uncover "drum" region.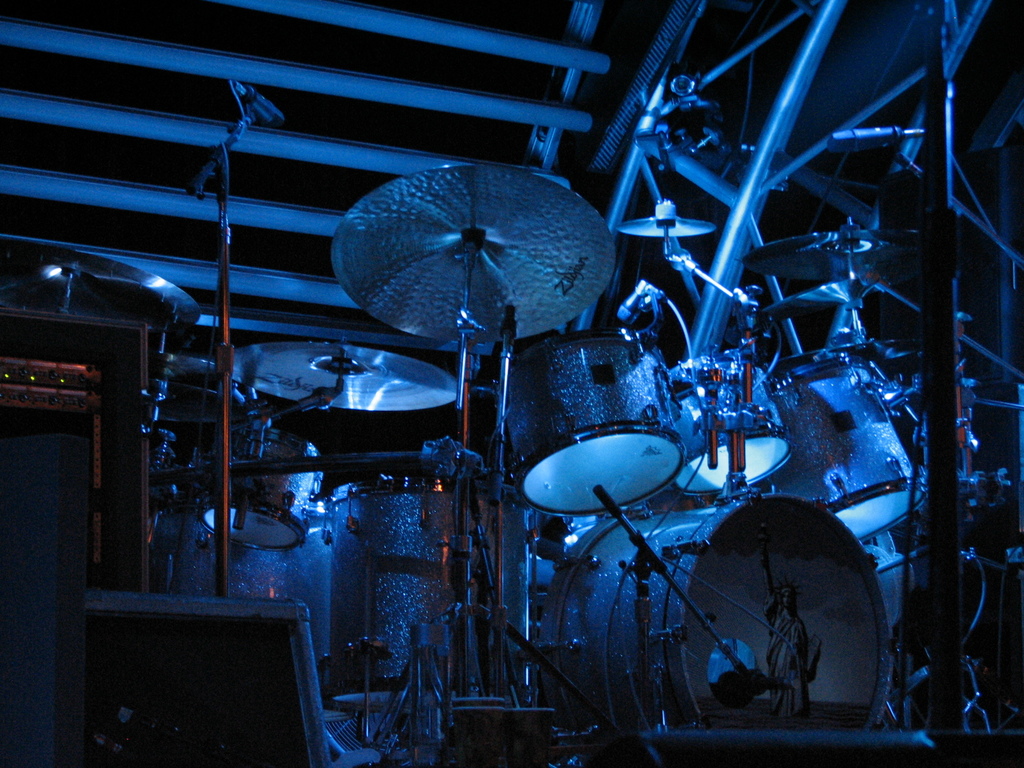
Uncovered: {"x1": 669, "y1": 358, "x2": 796, "y2": 498}.
